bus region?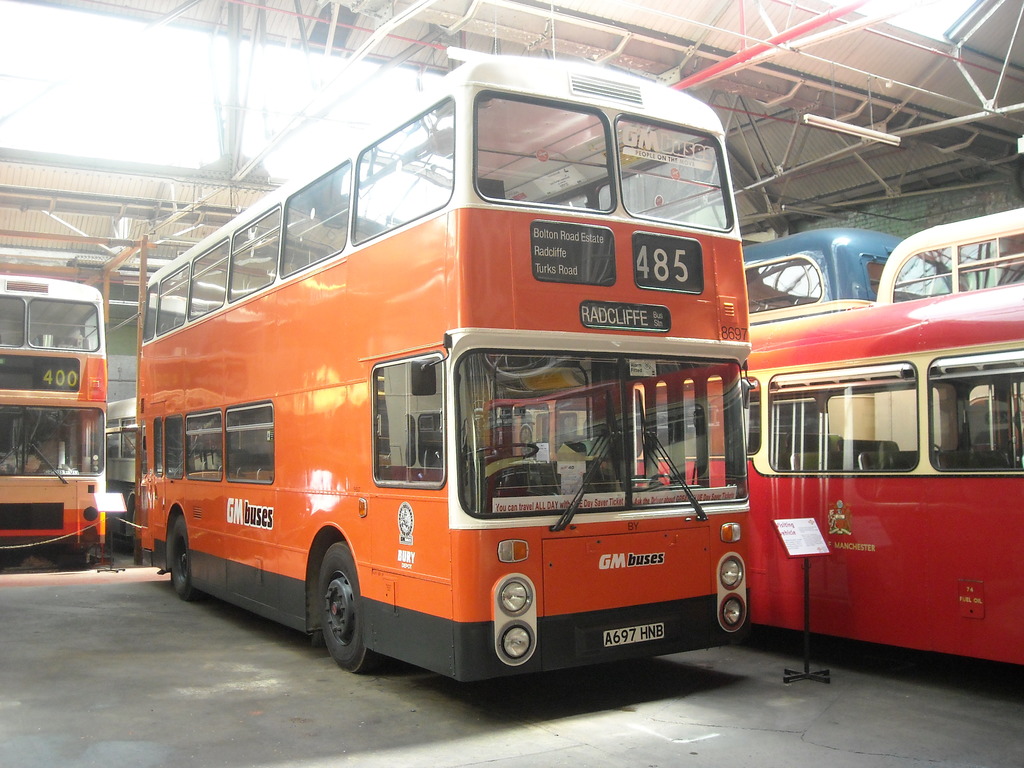
0:269:102:570
